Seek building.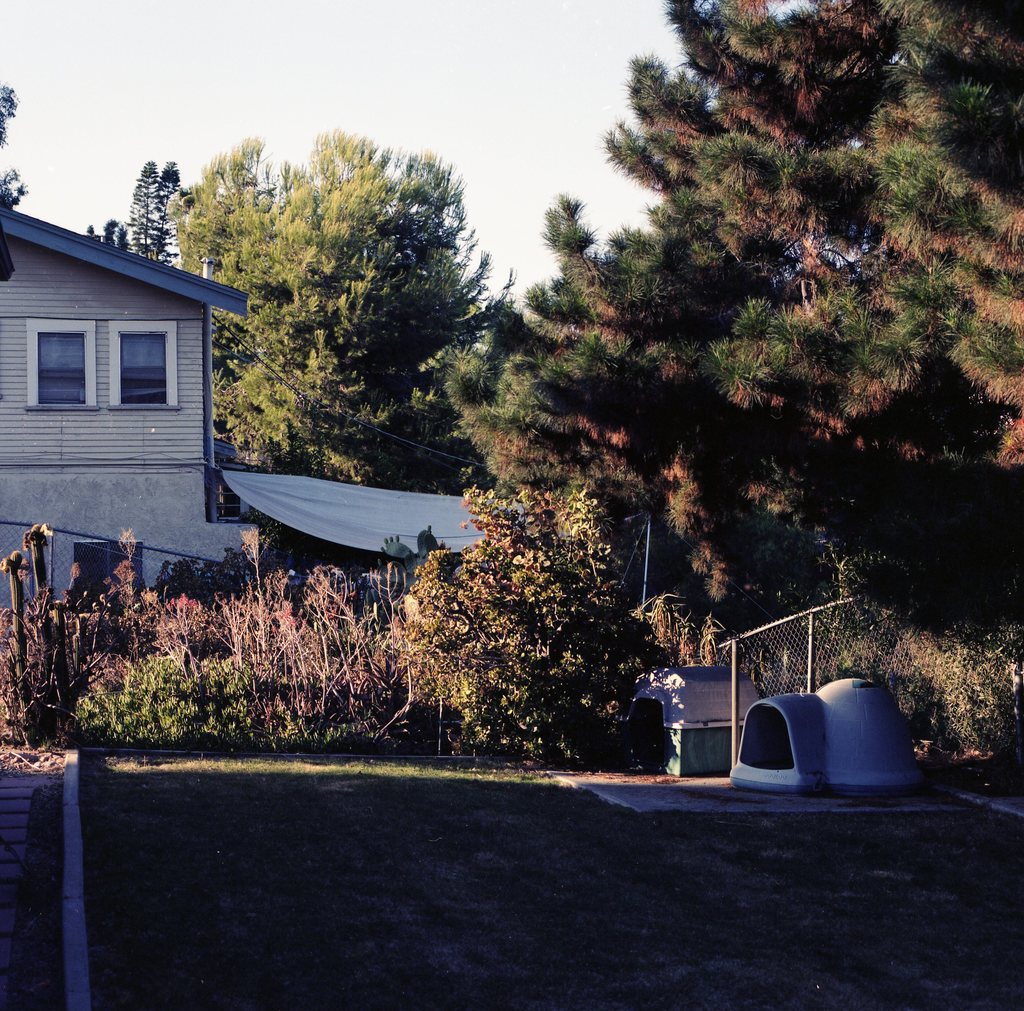
0,202,262,607.
